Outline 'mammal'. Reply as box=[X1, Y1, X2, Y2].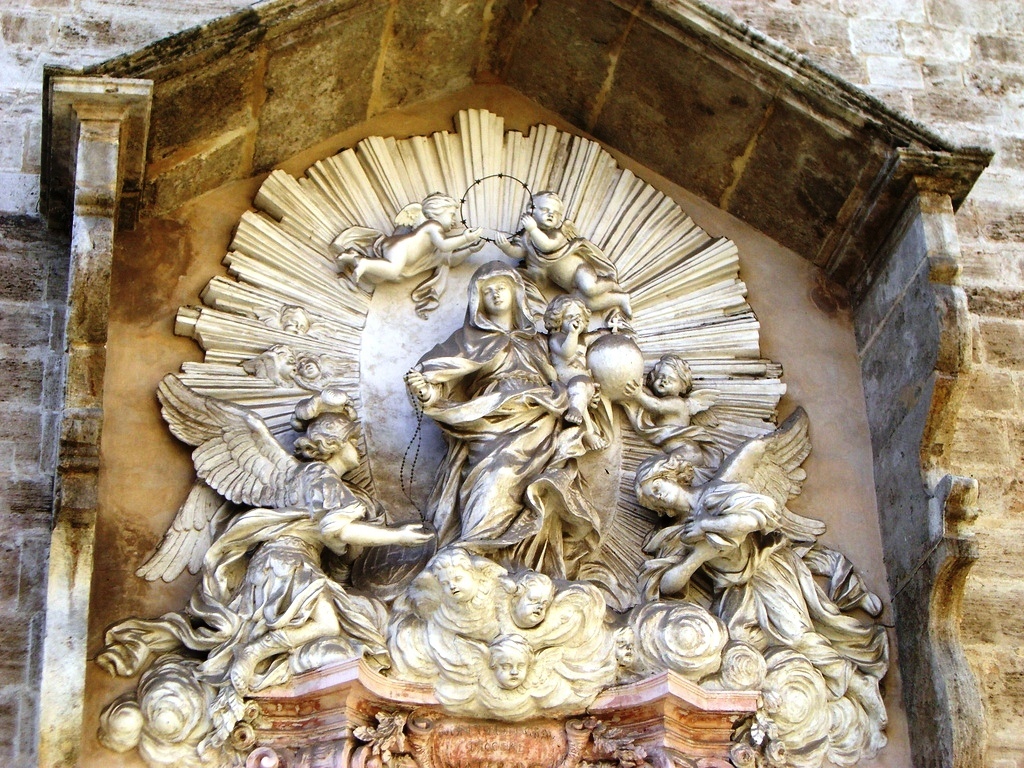
box=[406, 256, 554, 559].
